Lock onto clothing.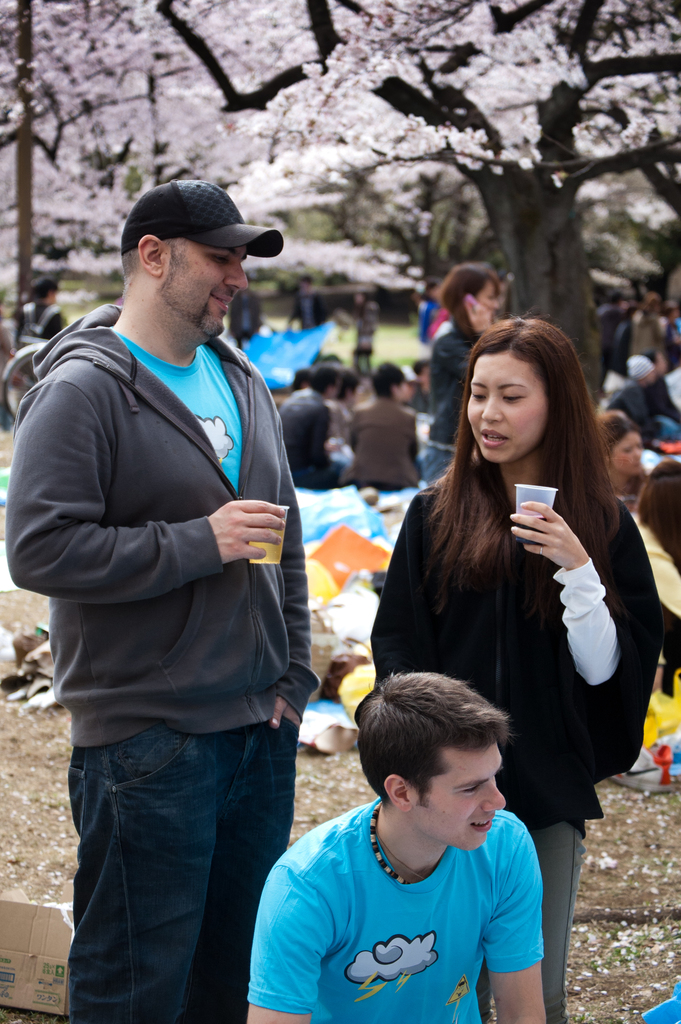
Locked: [left=261, top=809, right=561, bottom=1009].
